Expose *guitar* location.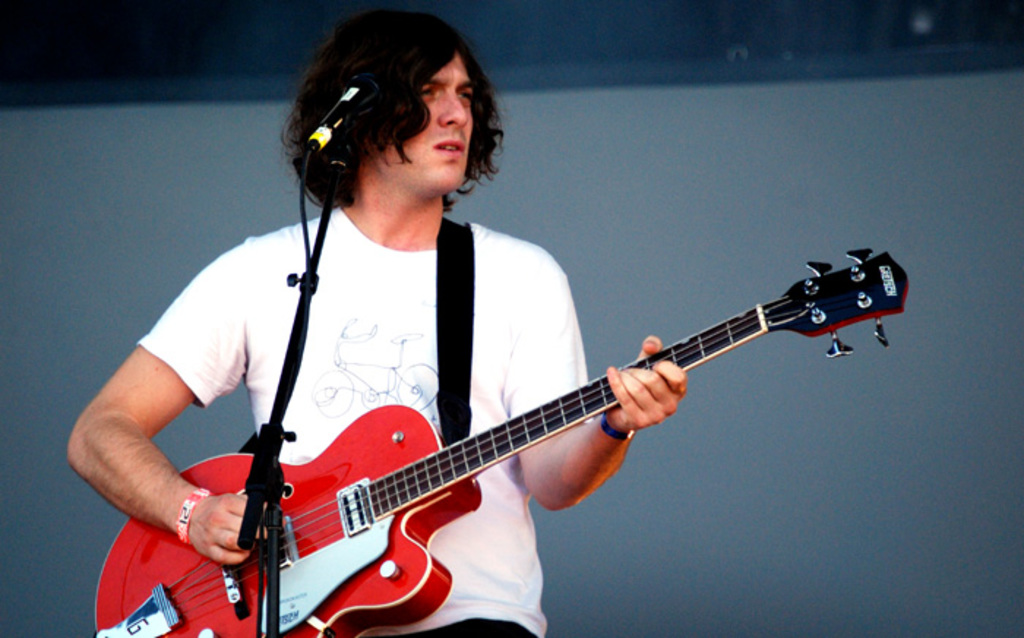
Exposed at detection(176, 259, 882, 637).
